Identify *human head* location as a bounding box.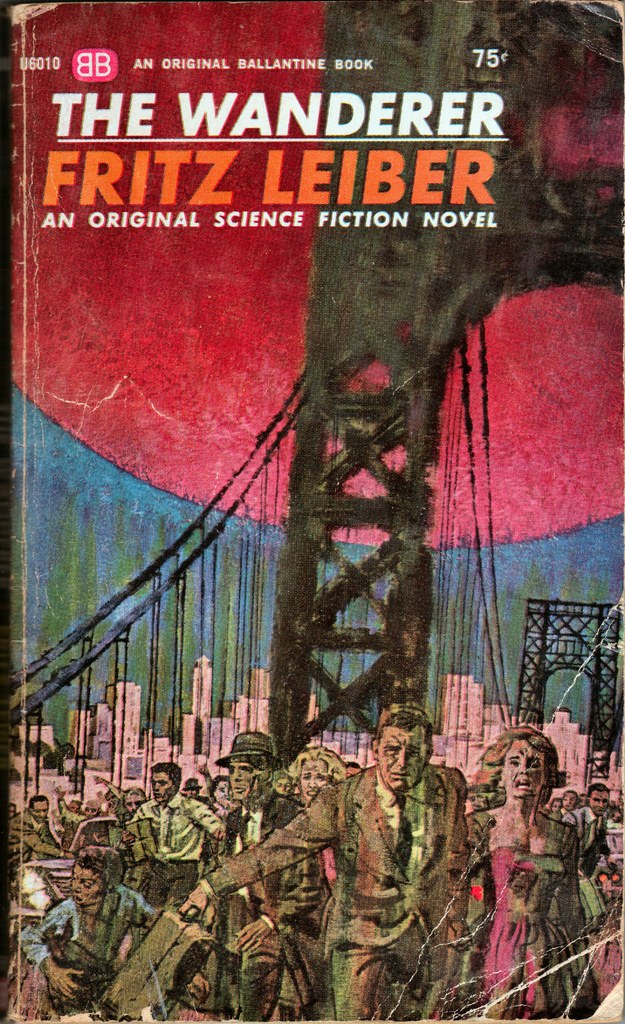
[left=291, top=751, right=336, bottom=804].
